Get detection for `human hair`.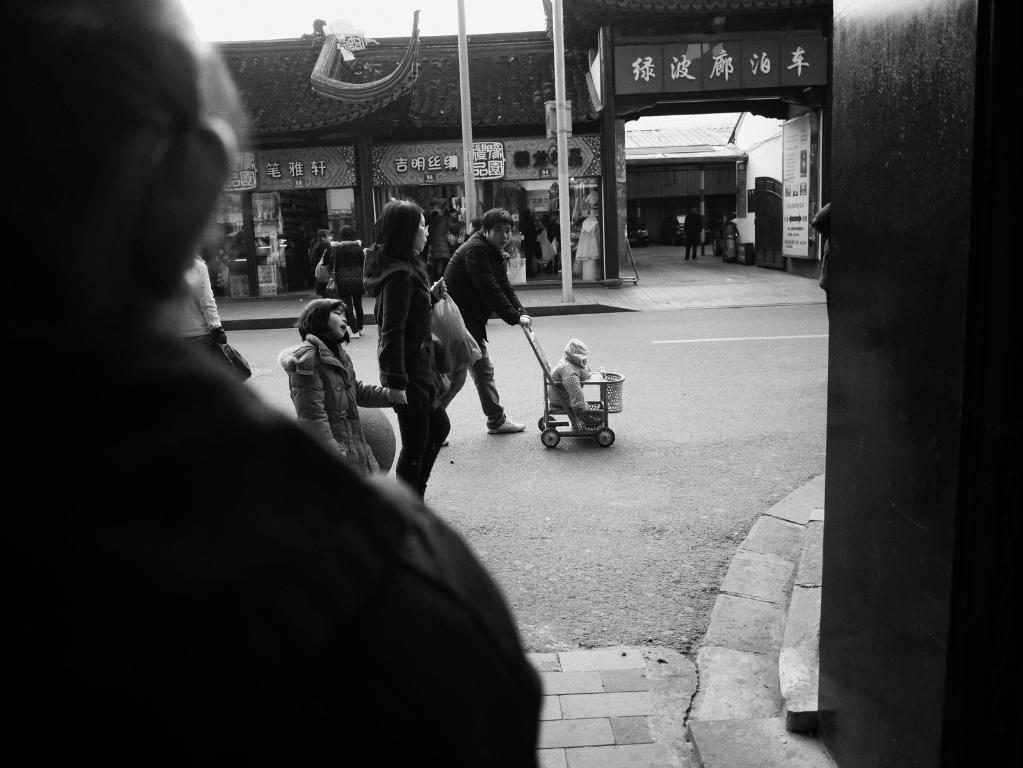
Detection: pyautogui.locateOnScreen(365, 200, 426, 280).
